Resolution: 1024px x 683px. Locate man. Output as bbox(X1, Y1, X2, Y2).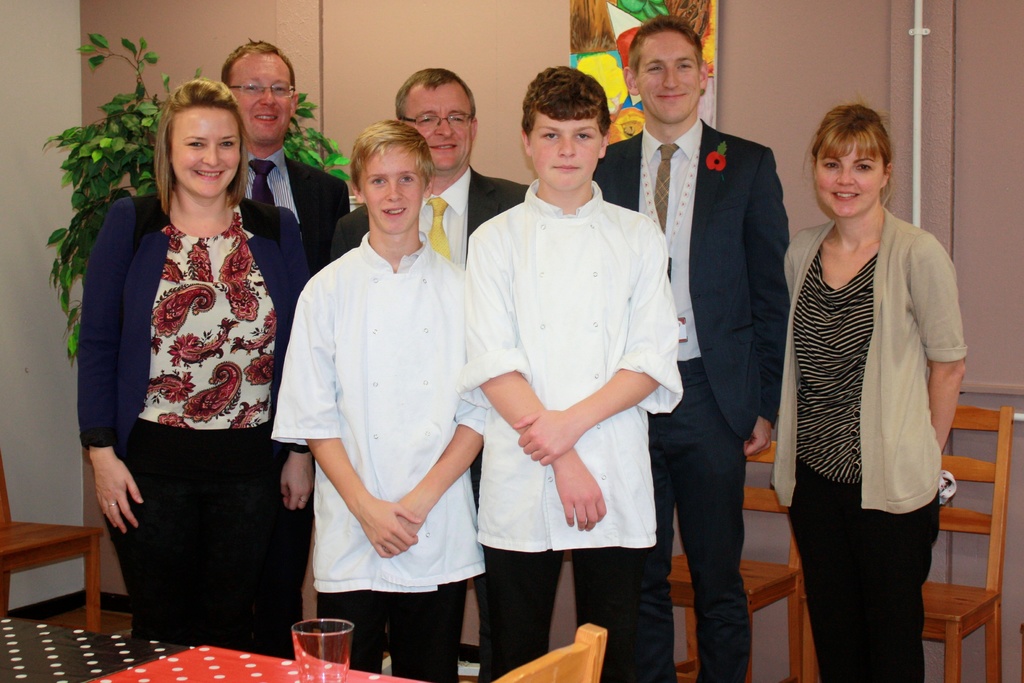
bbox(460, 63, 680, 682).
